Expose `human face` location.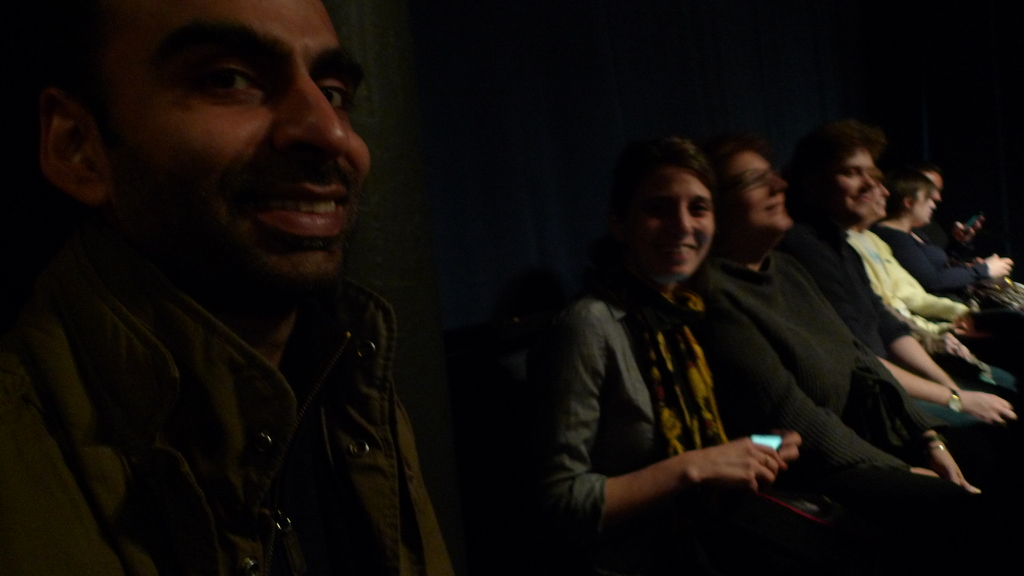
Exposed at bbox(821, 144, 876, 223).
